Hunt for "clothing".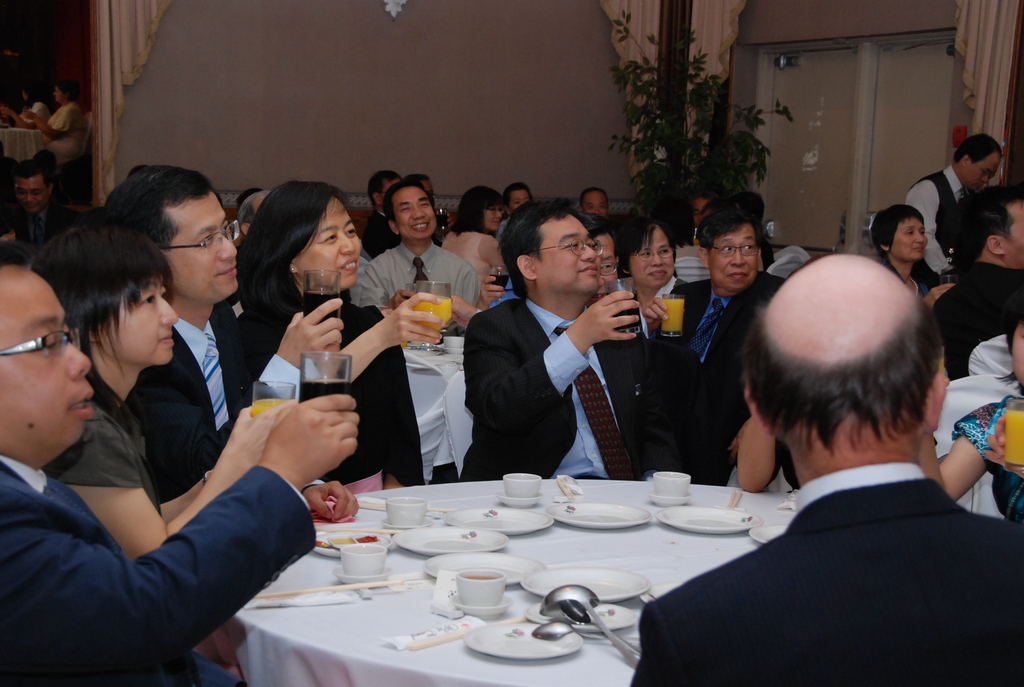
Hunted down at 437:228:499:286.
